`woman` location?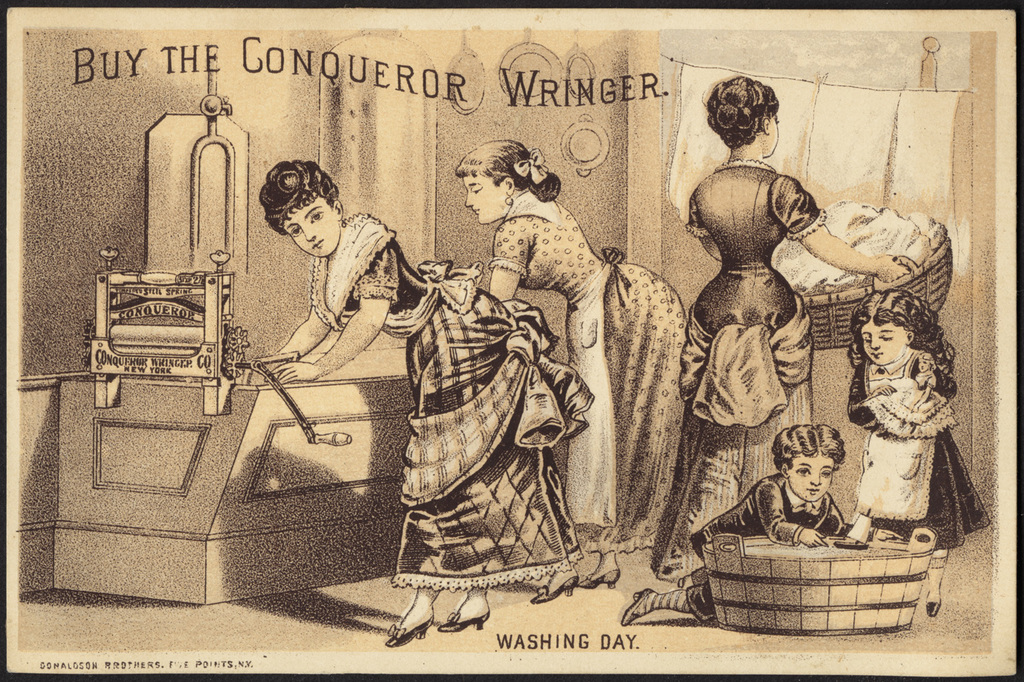
Rect(654, 66, 920, 586)
